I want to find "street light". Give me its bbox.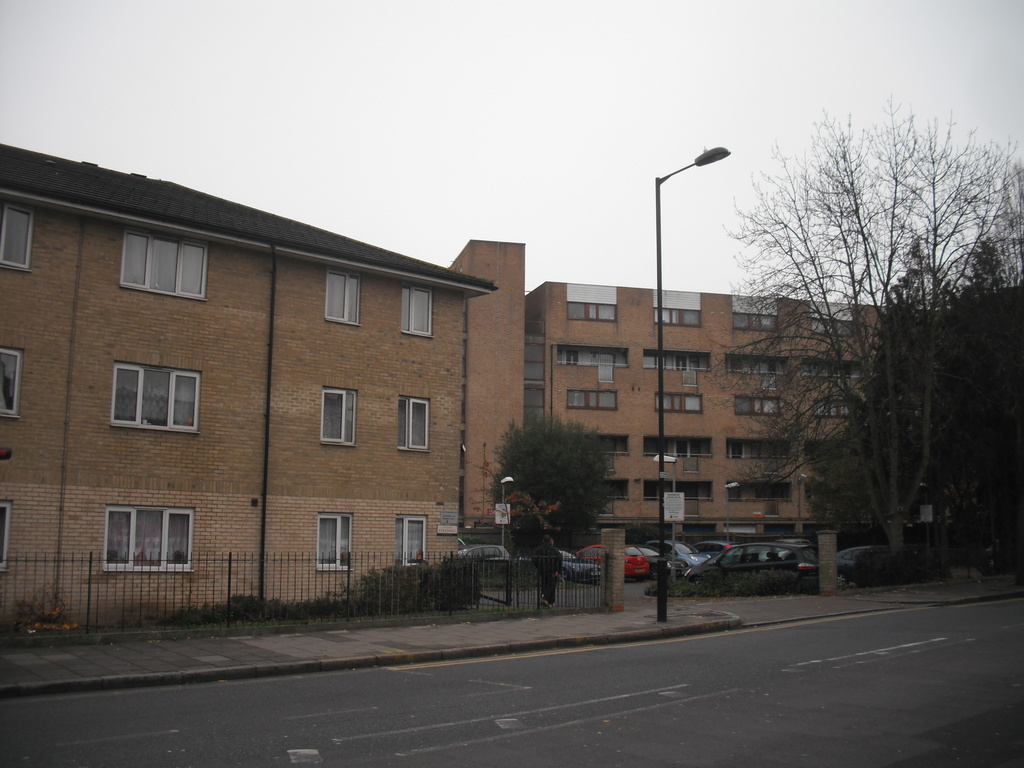
box=[500, 475, 518, 564].
